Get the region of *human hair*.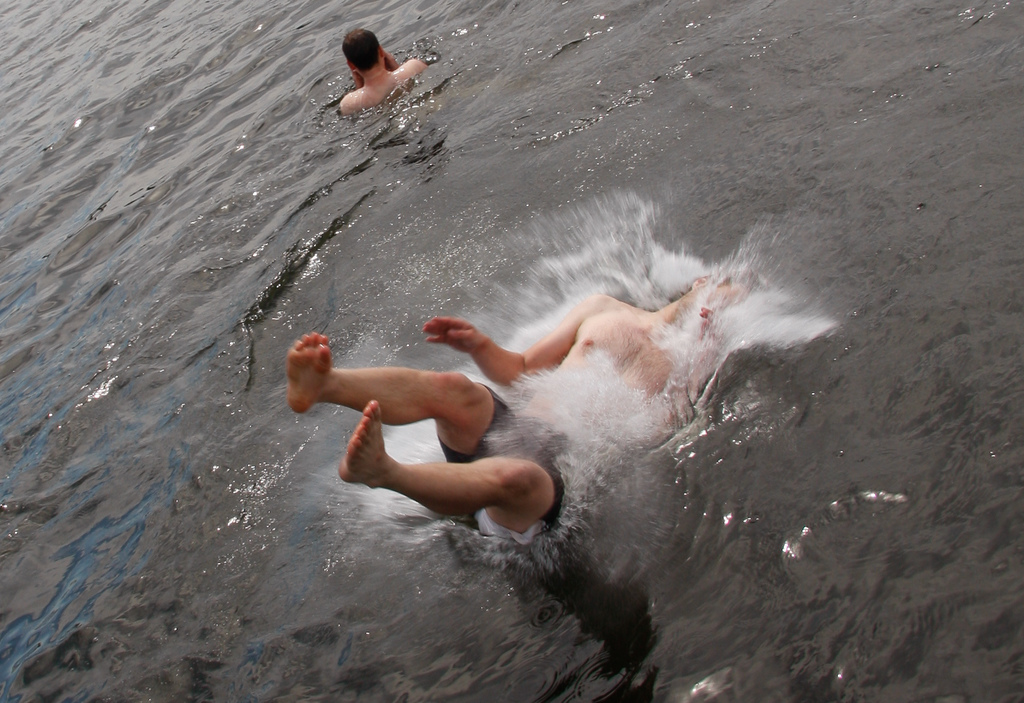
(339,26,374,70).
